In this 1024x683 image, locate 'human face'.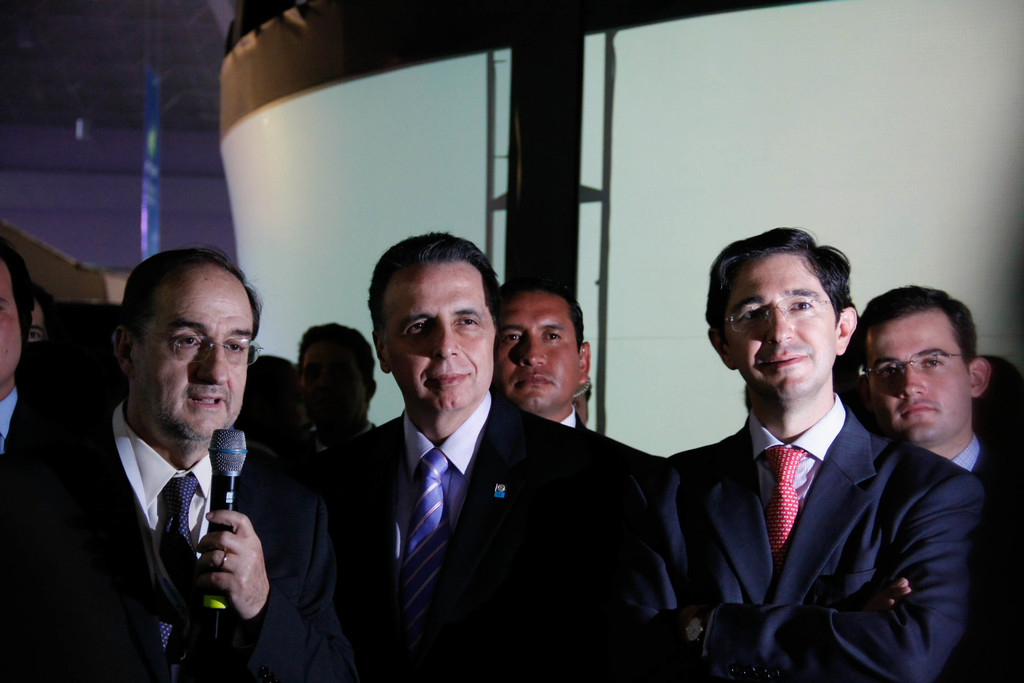
Bounding box: crop(722, 249, 840, 397).
